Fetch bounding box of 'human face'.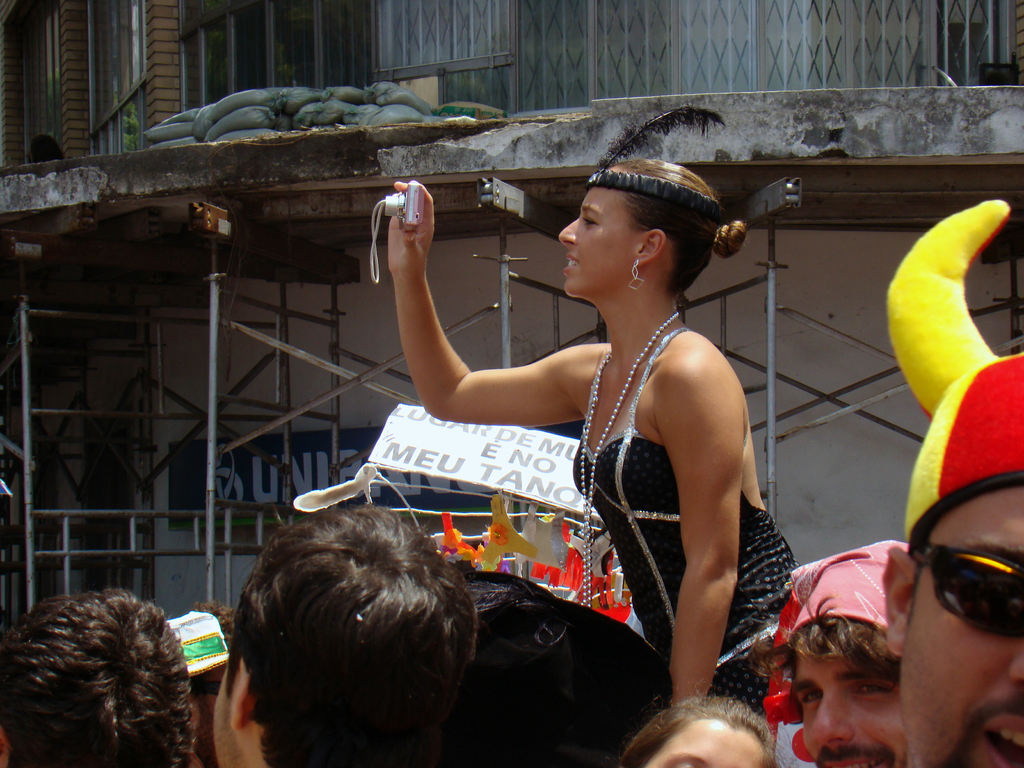
Bbox: (640, 720, 762, 767).
